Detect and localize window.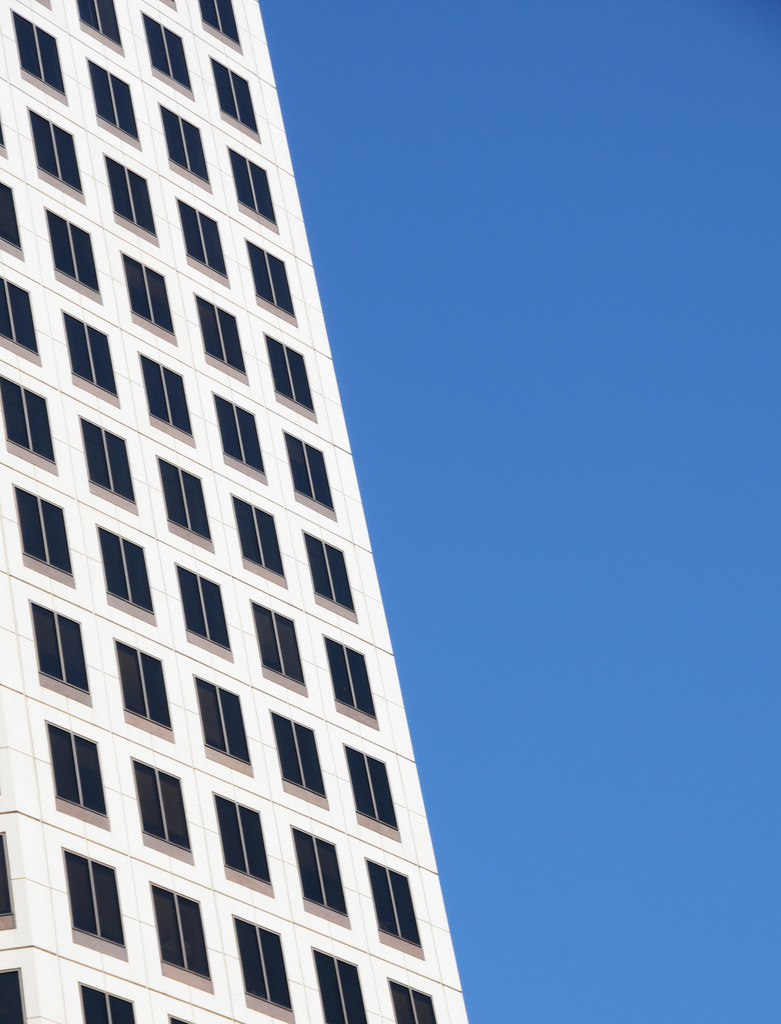
Localized at 192, 300, 246, 380.
